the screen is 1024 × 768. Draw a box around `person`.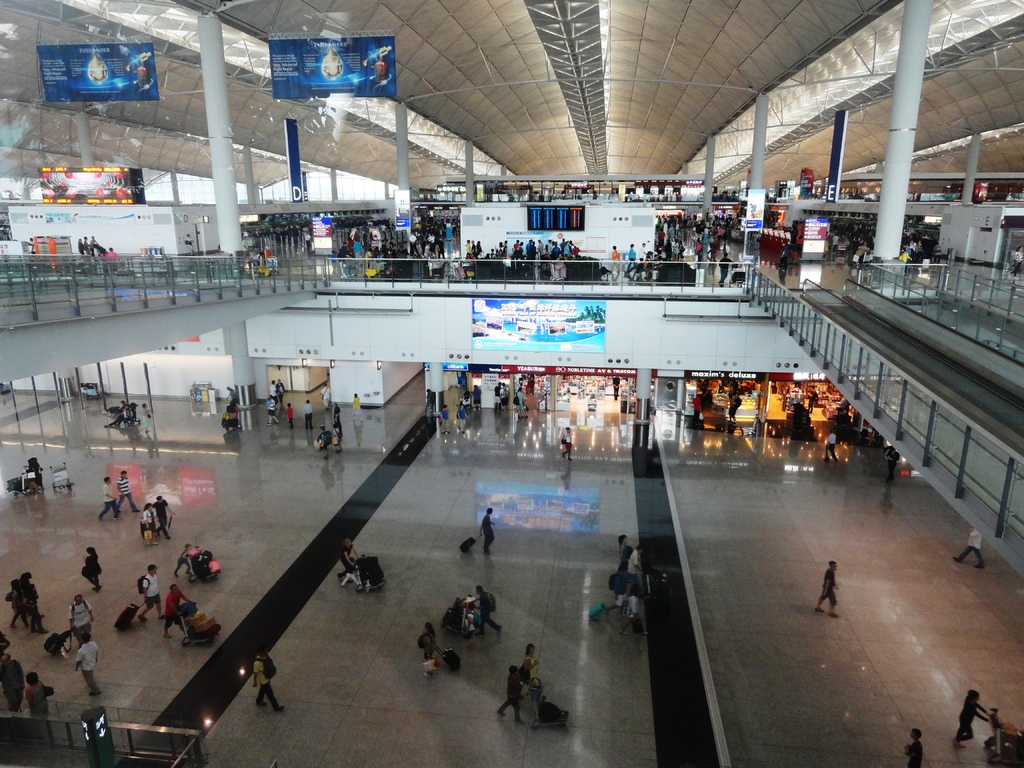
[134, 564, 161, 620].
